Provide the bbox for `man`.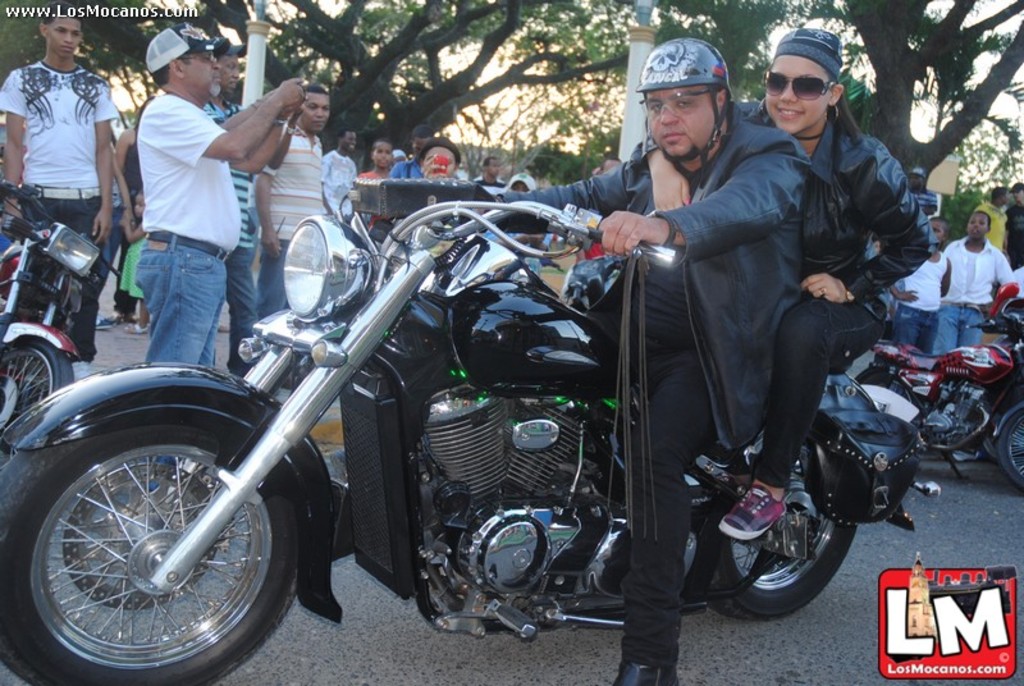
bbox=[136, 12, 319, 508].
